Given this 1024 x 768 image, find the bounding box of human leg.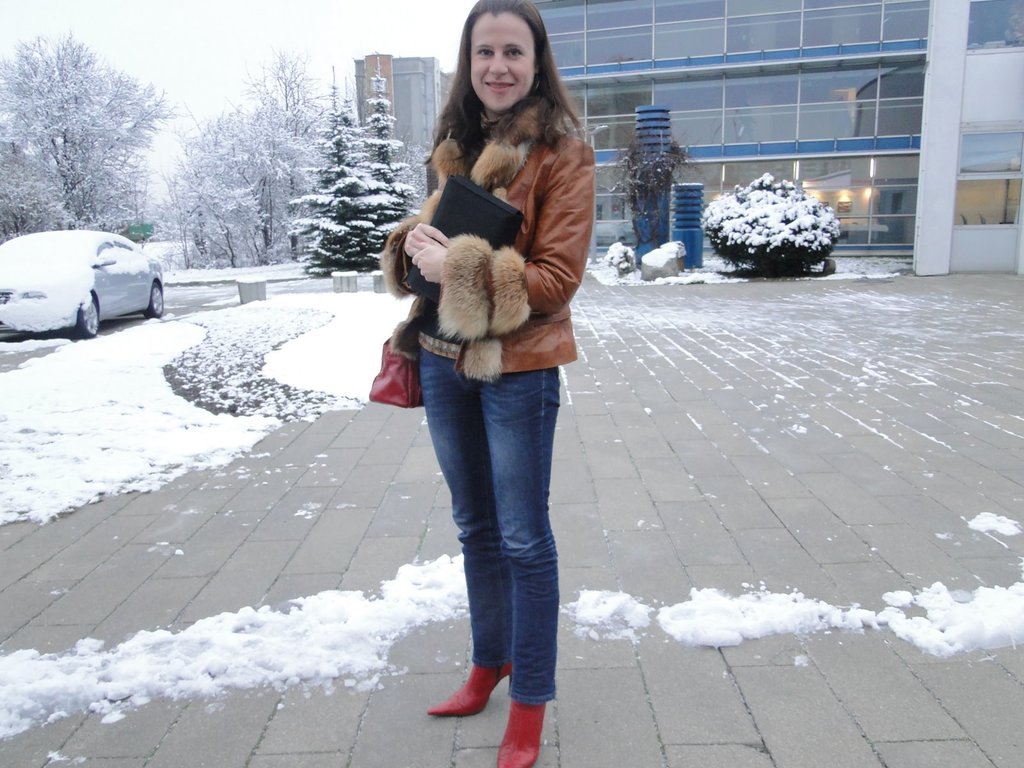
(477,371,559,767).
